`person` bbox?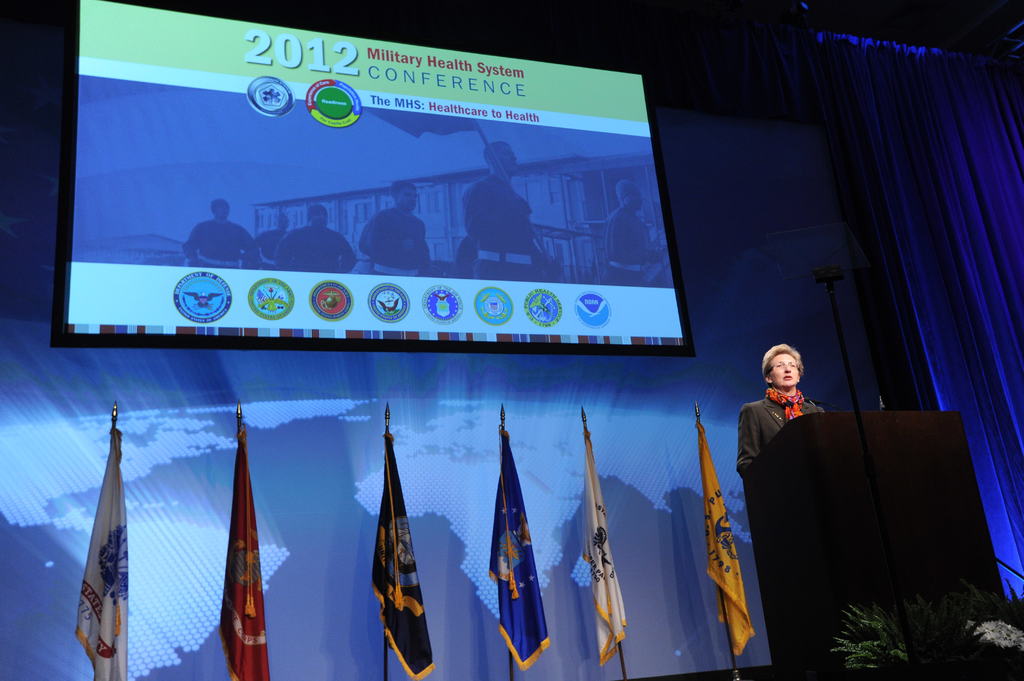
detection(743, 336, 830, 517)
